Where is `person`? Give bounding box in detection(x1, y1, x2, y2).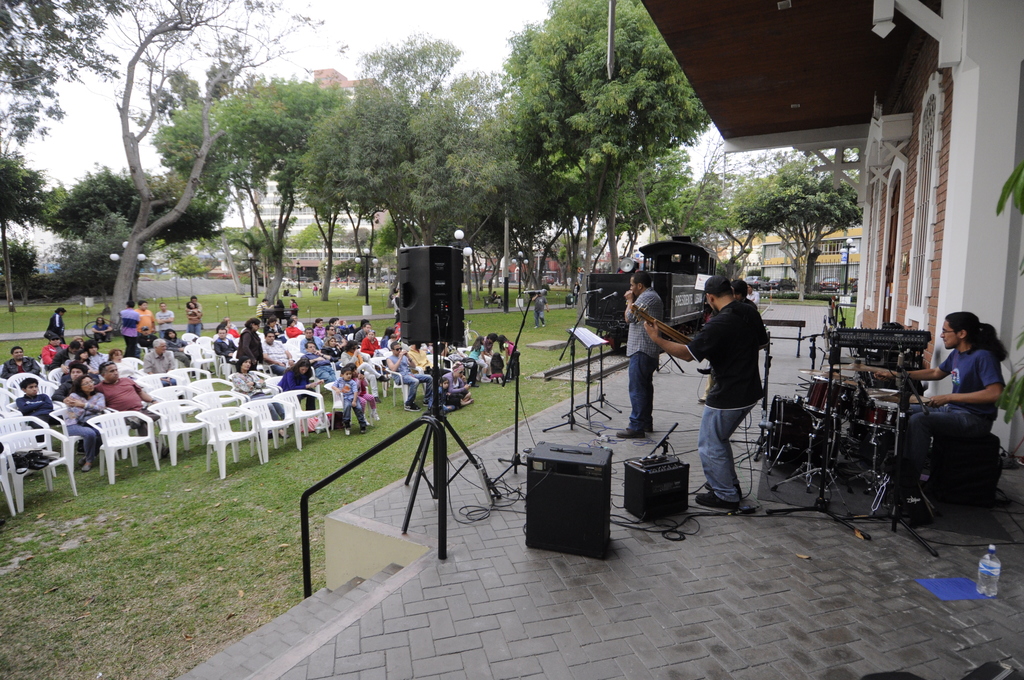
detection(40, 330, 66, 364).
